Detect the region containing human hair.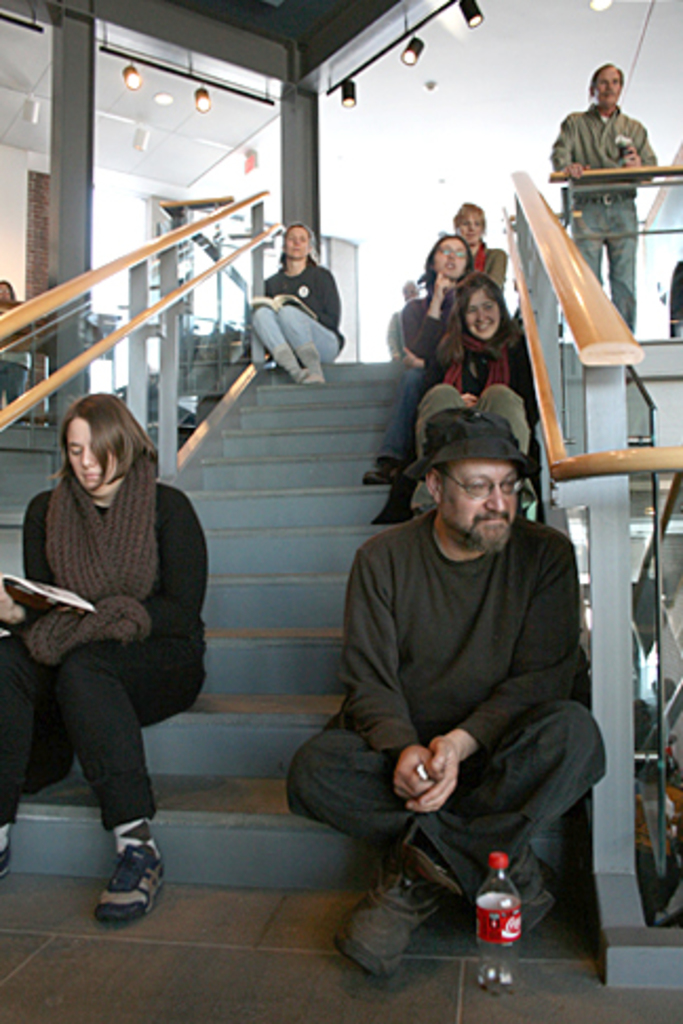
rect(590, 61, 624, 95).
